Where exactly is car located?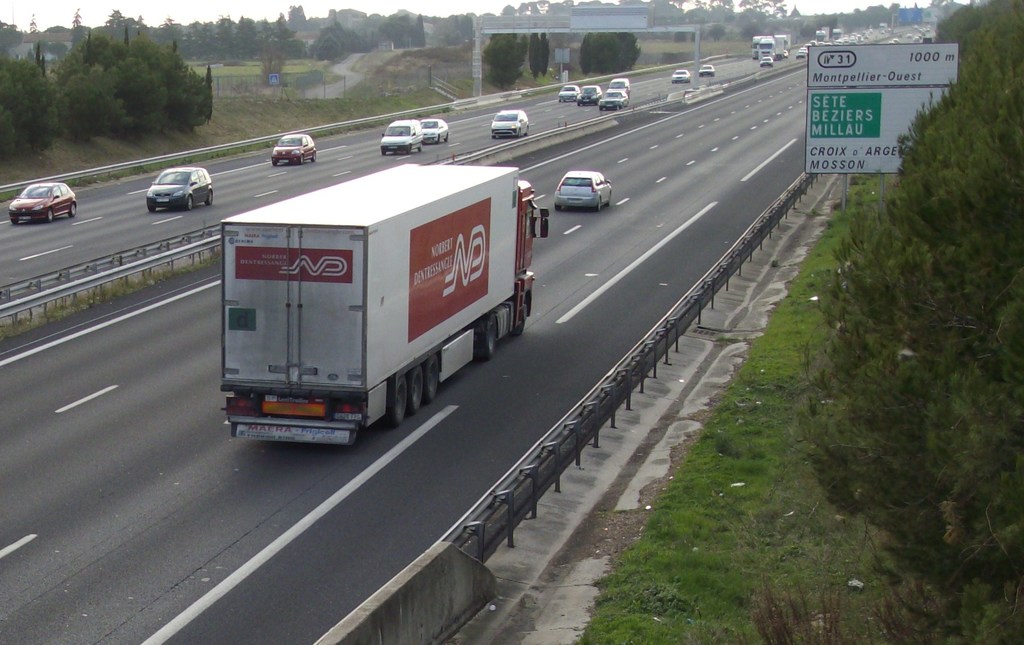
Its bounding box is crop(611, 80, 630, 88).
